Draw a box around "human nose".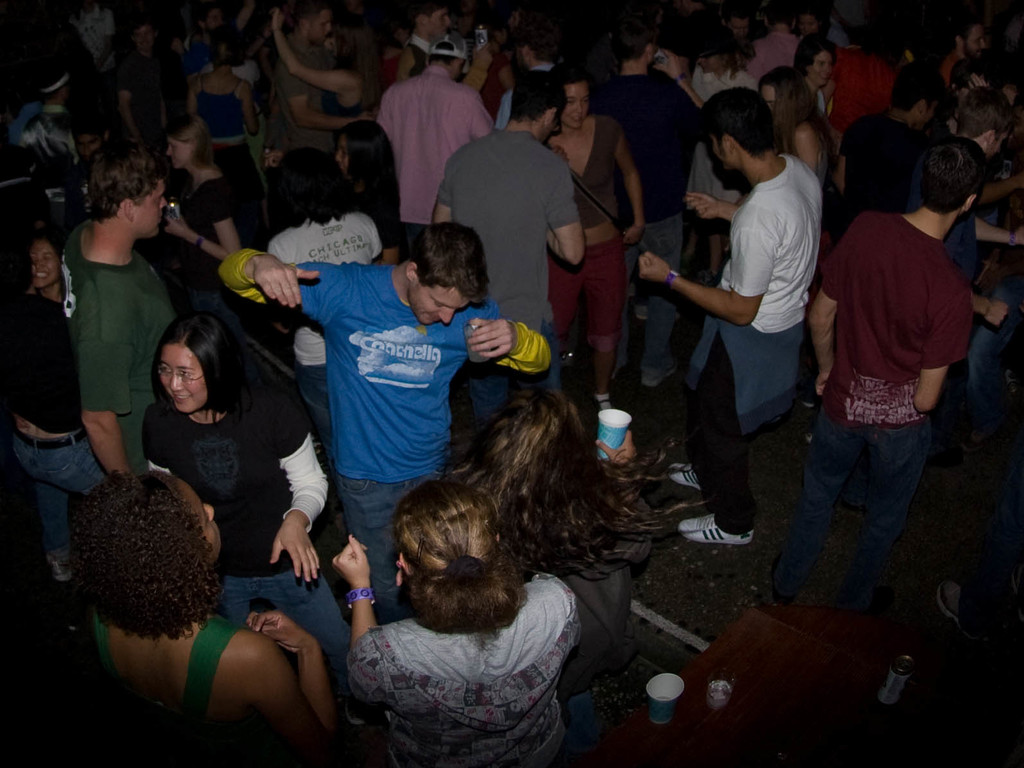
[left=166, top=145, right=172, bottom=158].
